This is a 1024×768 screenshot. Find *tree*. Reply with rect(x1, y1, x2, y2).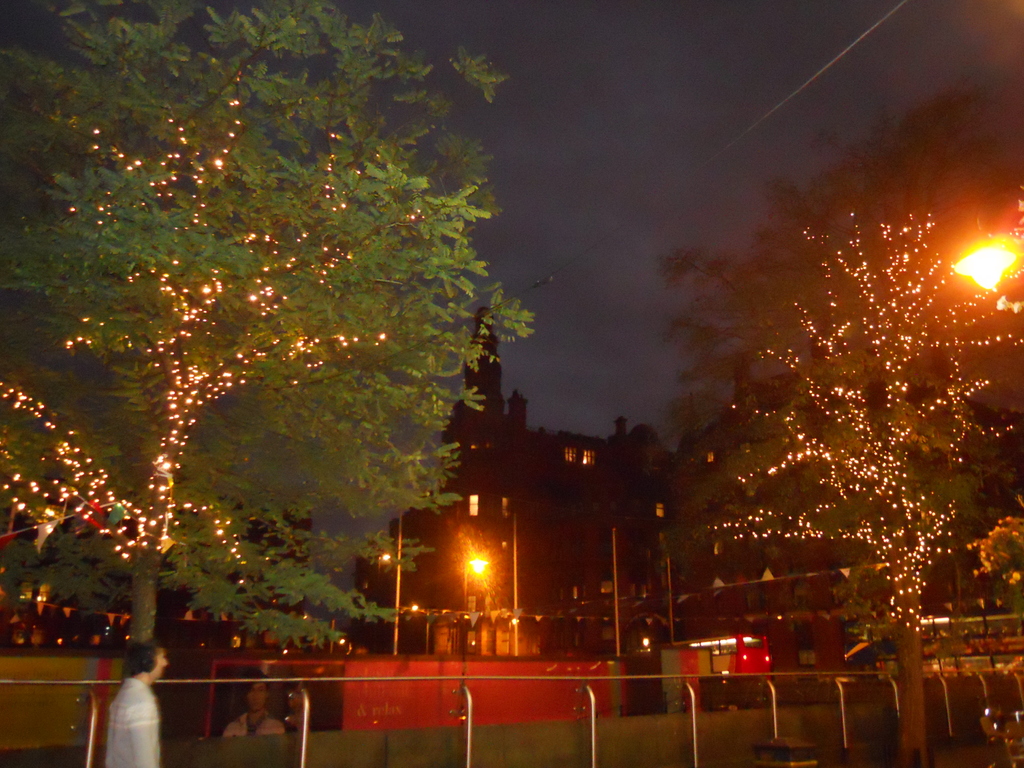
rect(5, 2, 560, 678).
